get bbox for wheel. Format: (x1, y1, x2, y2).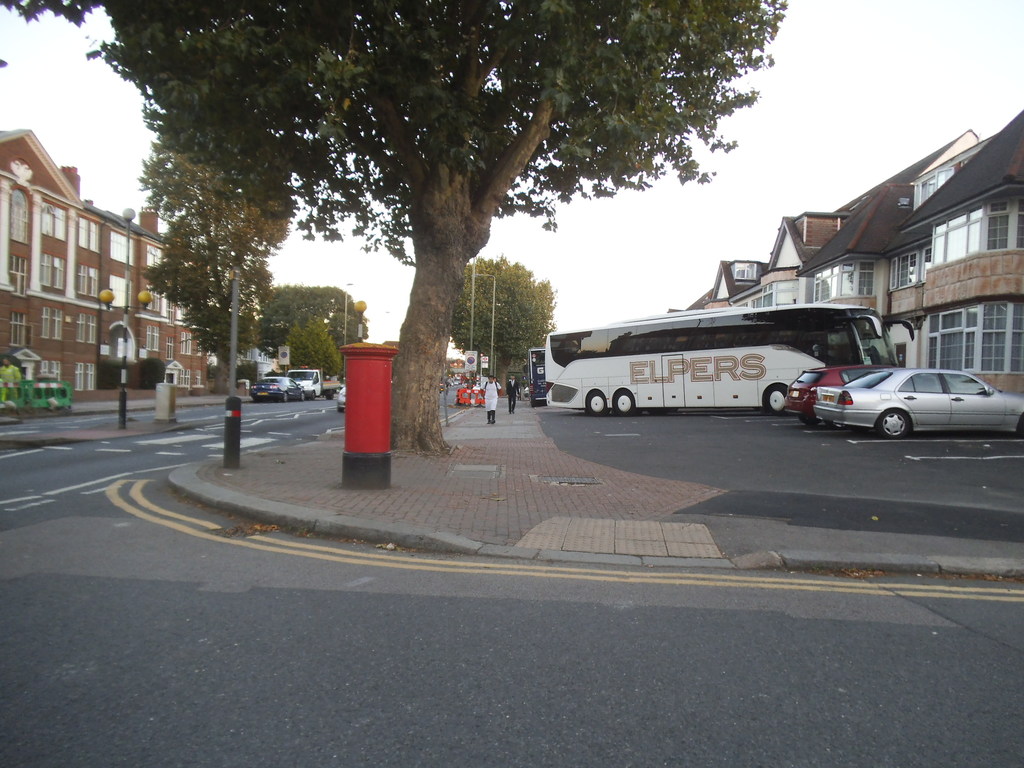
(586, 392, 610, 416).
